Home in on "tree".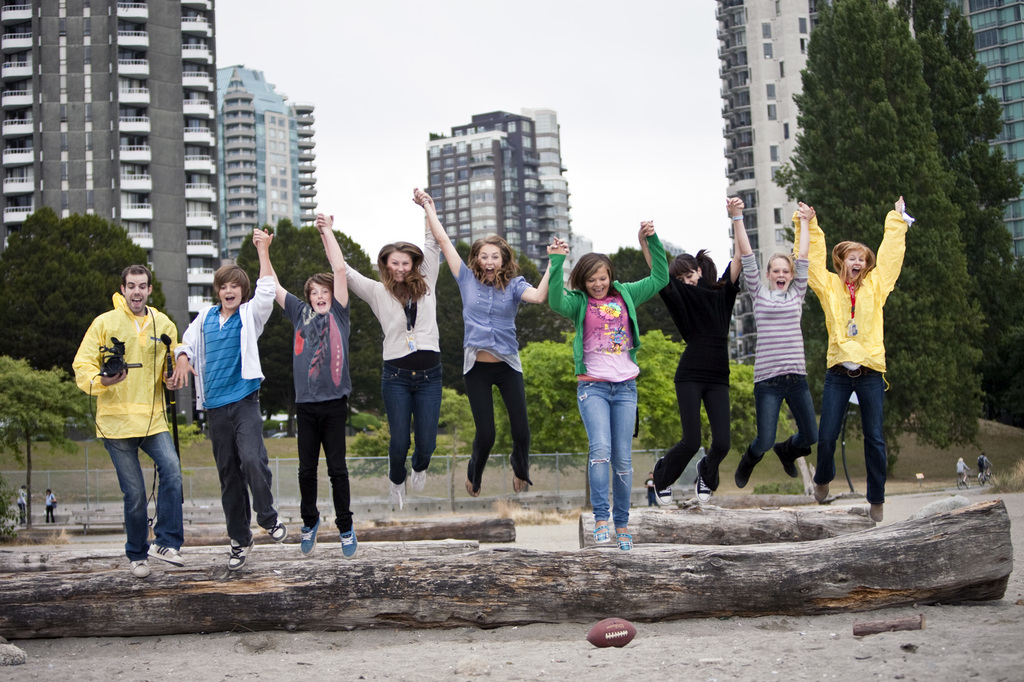
Homed in at crop(601, 243, 695, 369).
